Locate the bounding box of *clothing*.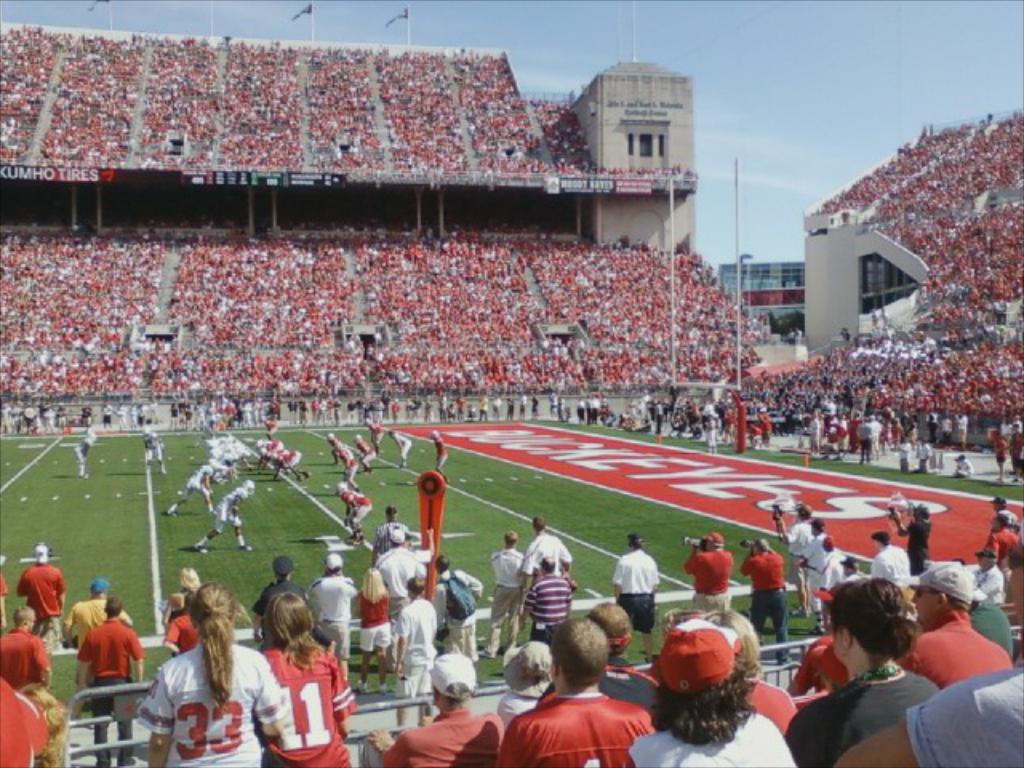
Bounding box: x1=397 y1=597 x2=442 y2=702.
